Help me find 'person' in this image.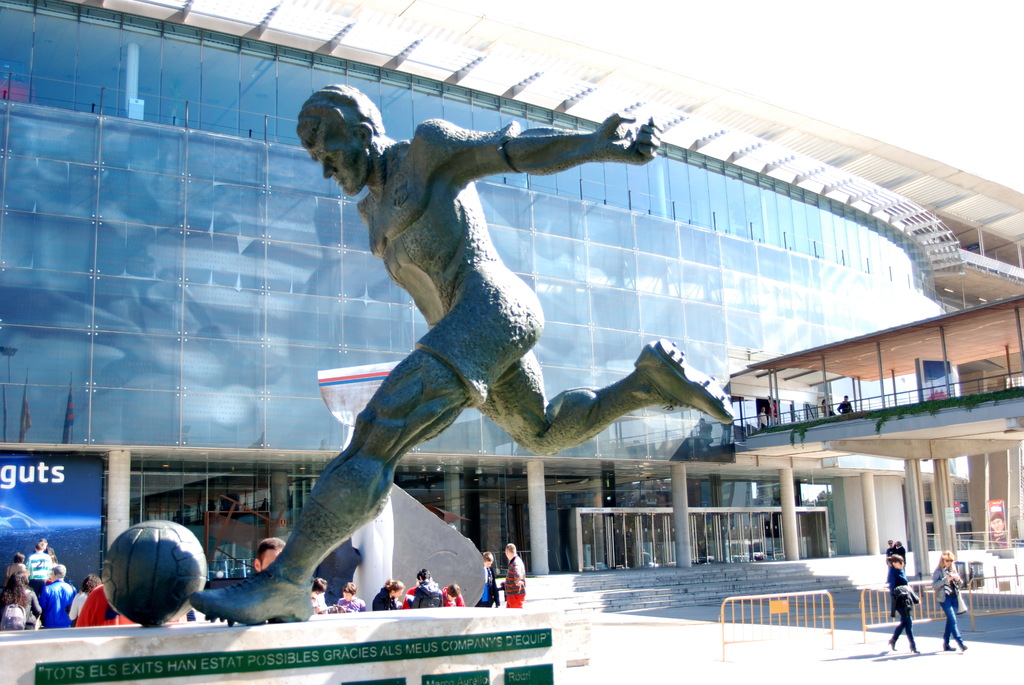
Found it: Rect(190, 83, 736, 629).
